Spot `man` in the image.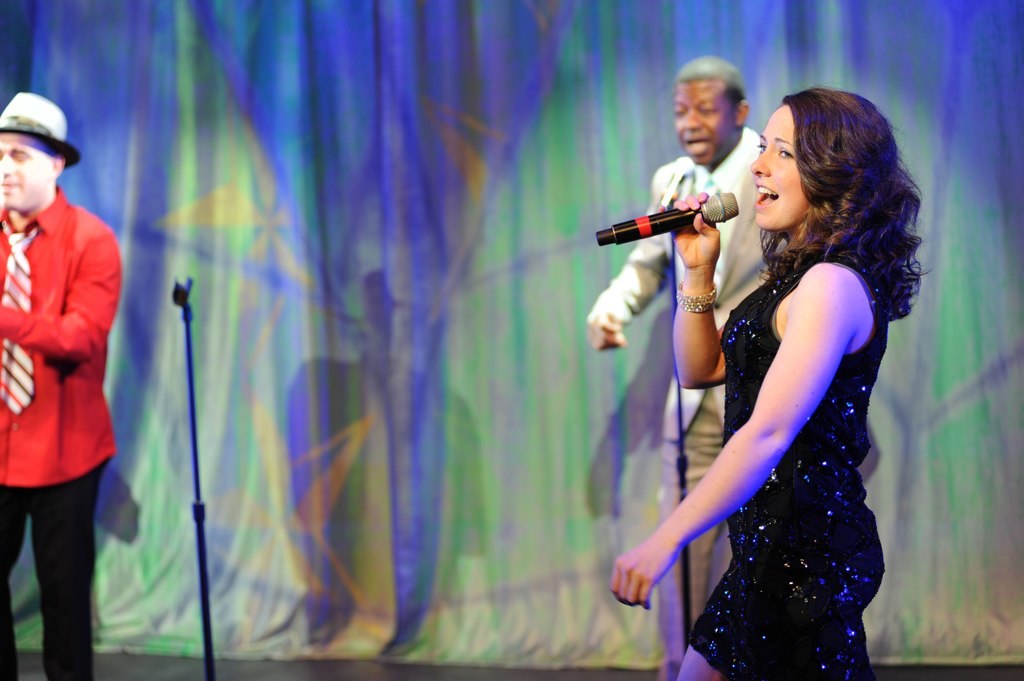
`man` found at box(585, 58, 781, 680).
